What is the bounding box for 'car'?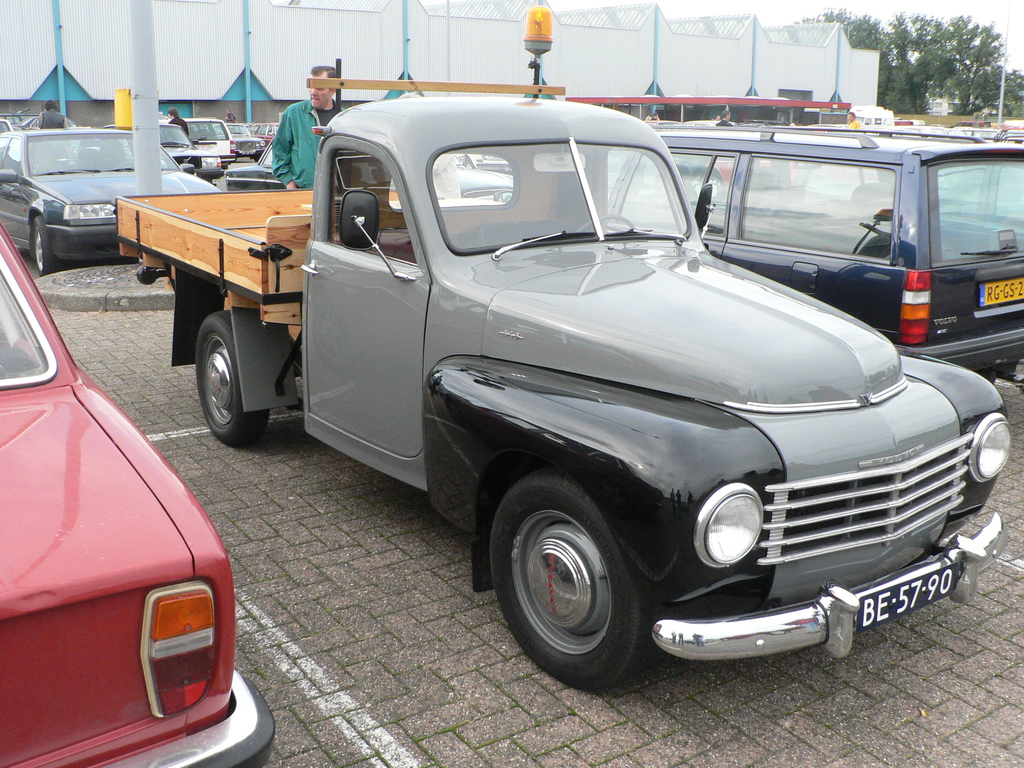
(609,119,1023,373).
